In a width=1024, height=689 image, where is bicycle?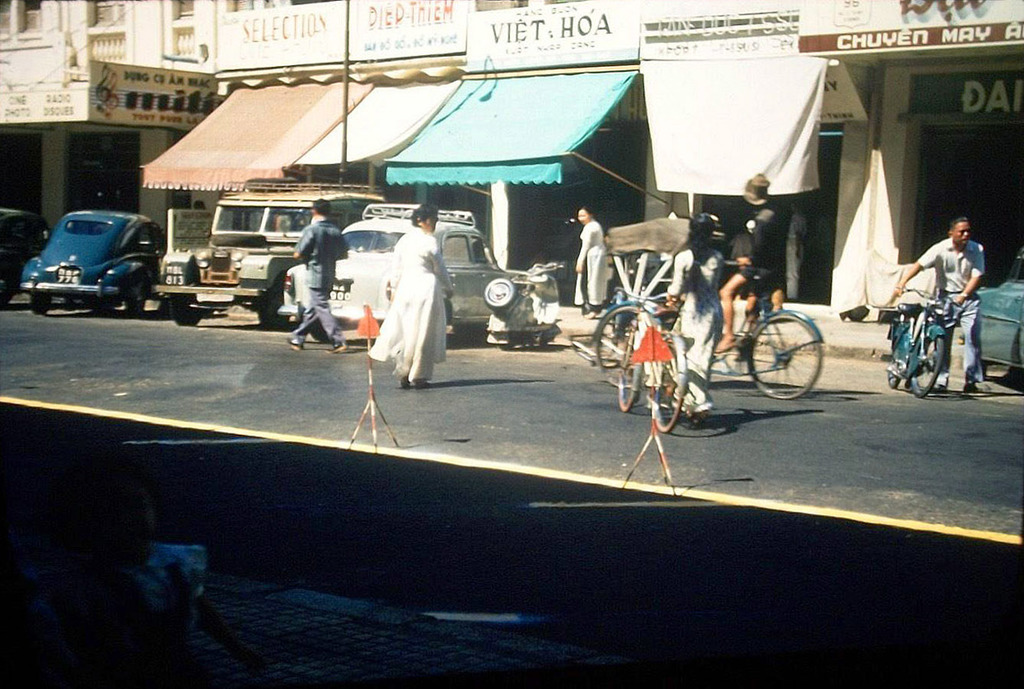
<bbox>884, 276, 957, 405</bbox>.
